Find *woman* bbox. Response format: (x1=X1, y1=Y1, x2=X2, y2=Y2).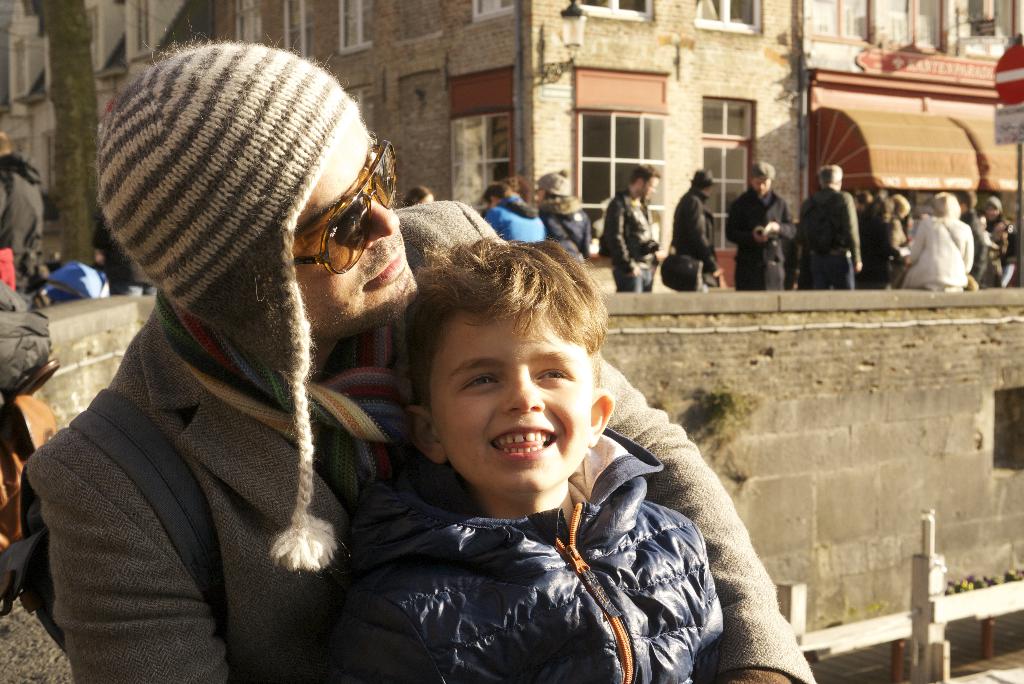
(x1=671, y1=166, x2=732, y2=289).
